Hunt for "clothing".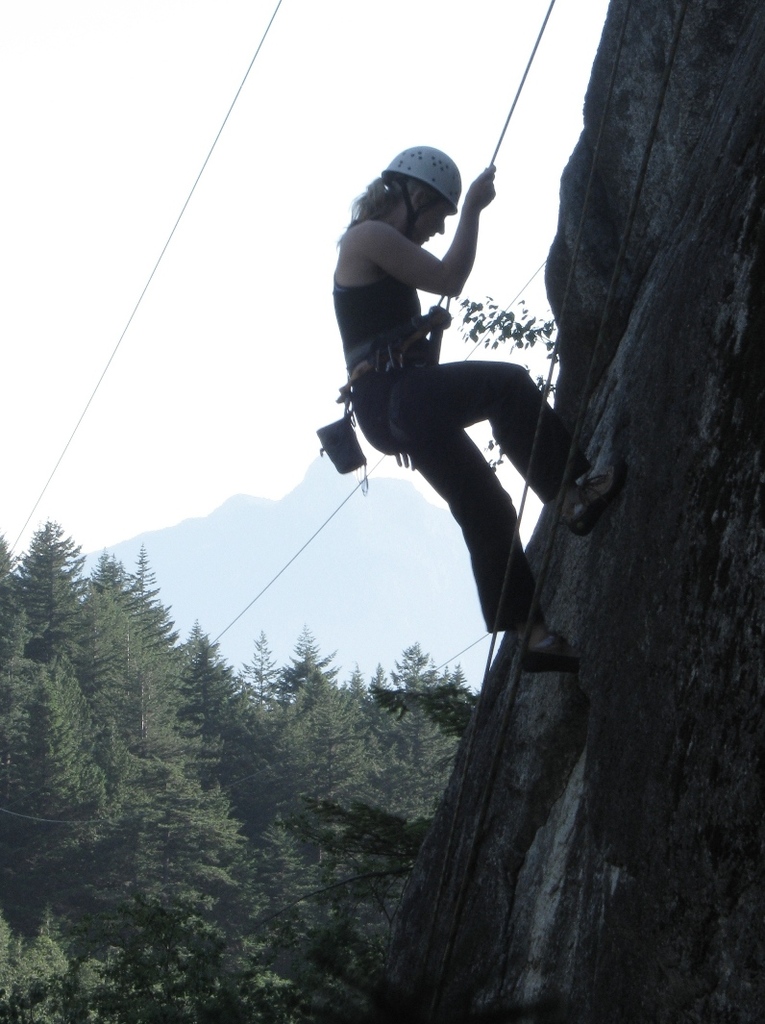
Hunted down at l=341, t=122, r=500, b=398.
